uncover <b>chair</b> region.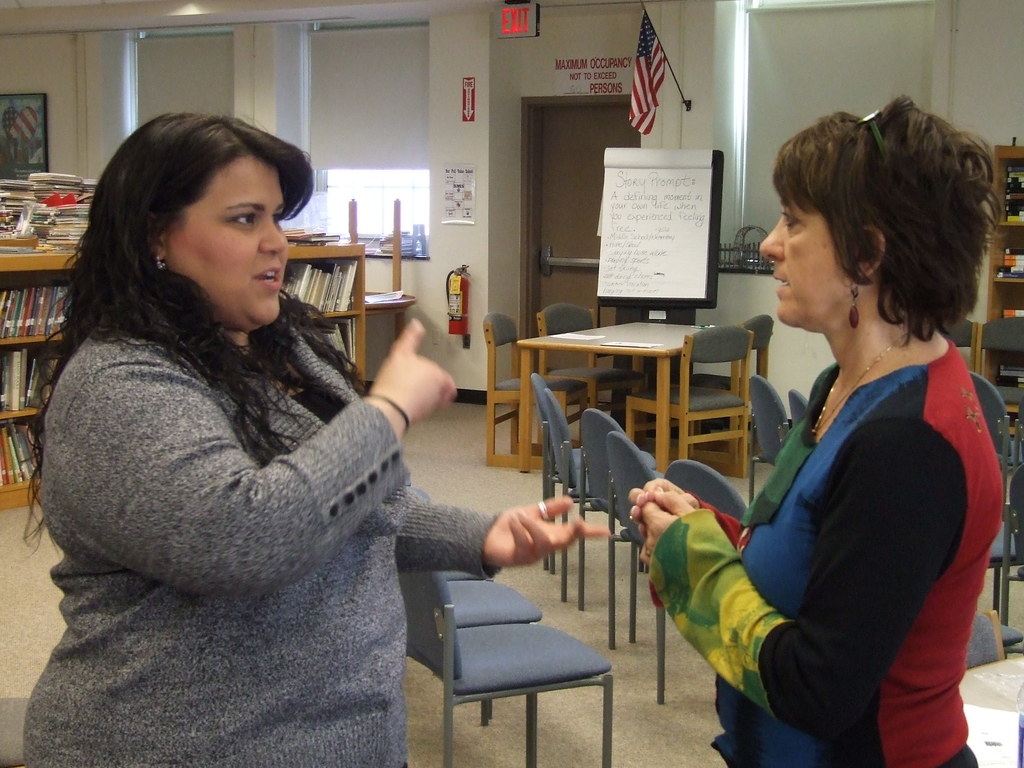
Uncovered: box=[534, 303, 633, 431].
